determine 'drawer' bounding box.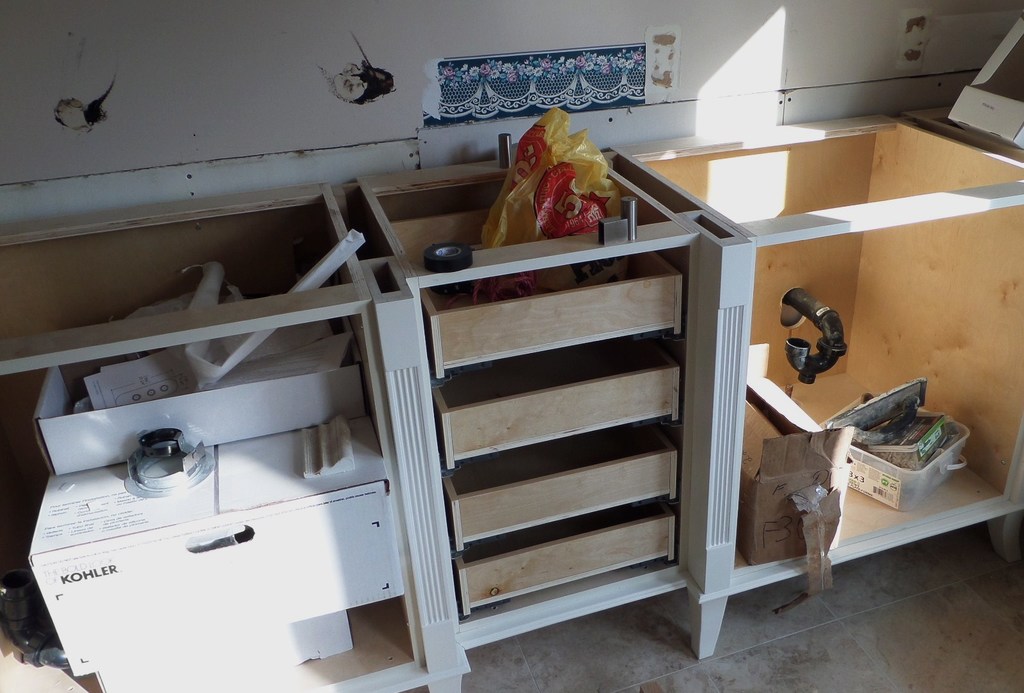
Determined: 446/428/677/547.
